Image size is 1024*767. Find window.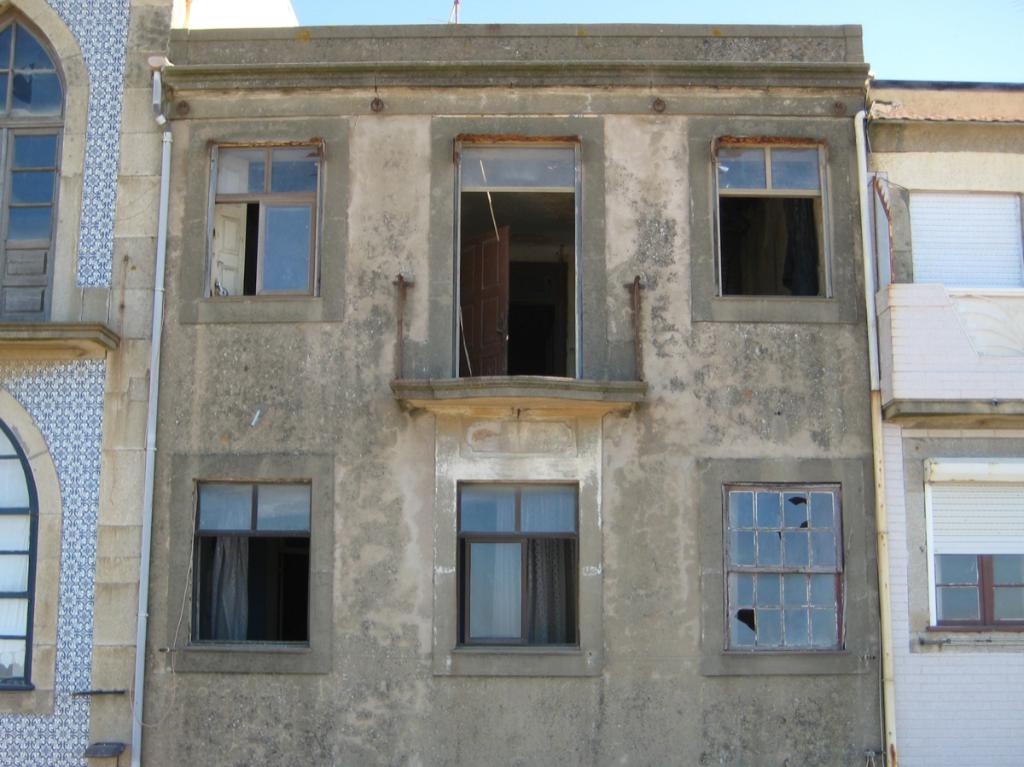
713/472/847/659.
